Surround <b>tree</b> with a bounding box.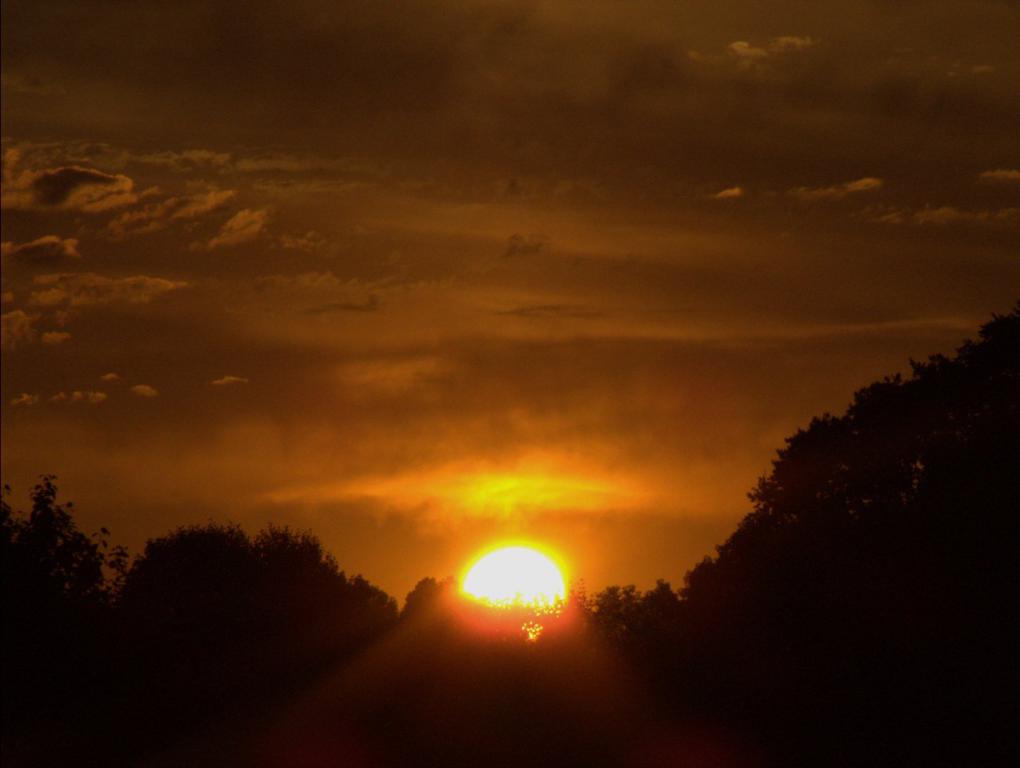
<region>106, 521, 400, 653</region>.
